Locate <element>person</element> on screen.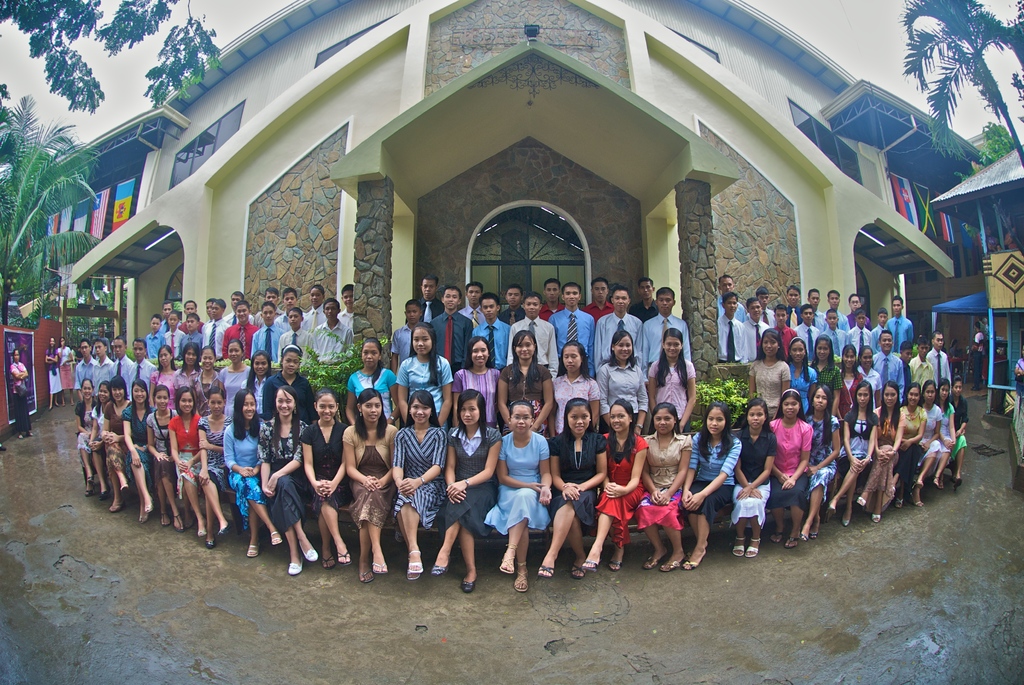
On screen at (left=7, top=347, right=29, bottom=440).
